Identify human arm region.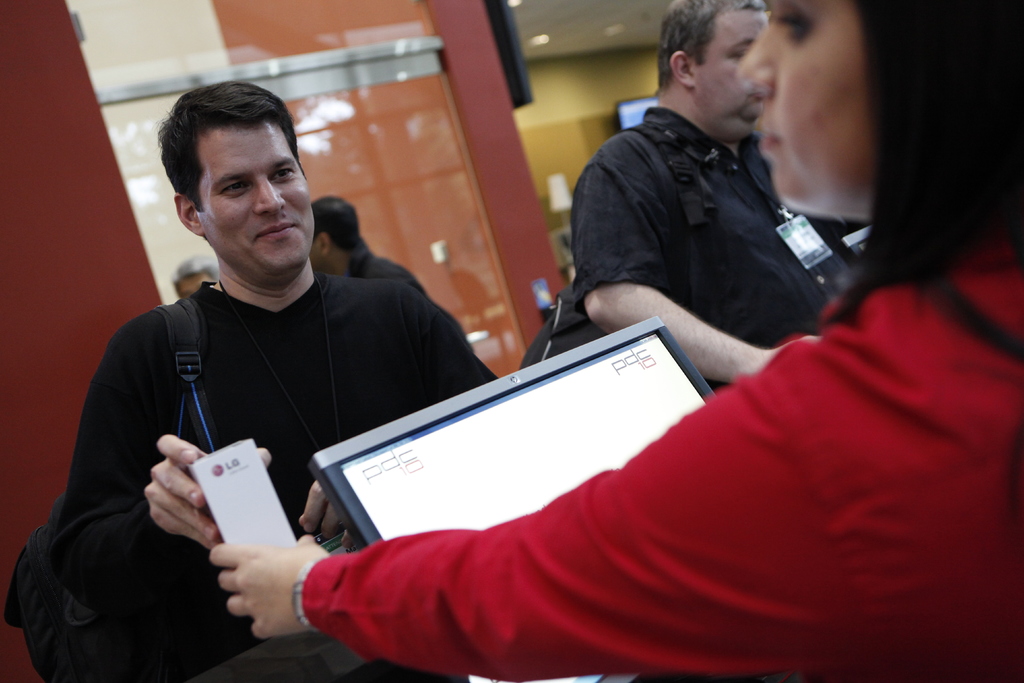
Region: [x1=571, y1=125, x2=851, y2=383].
